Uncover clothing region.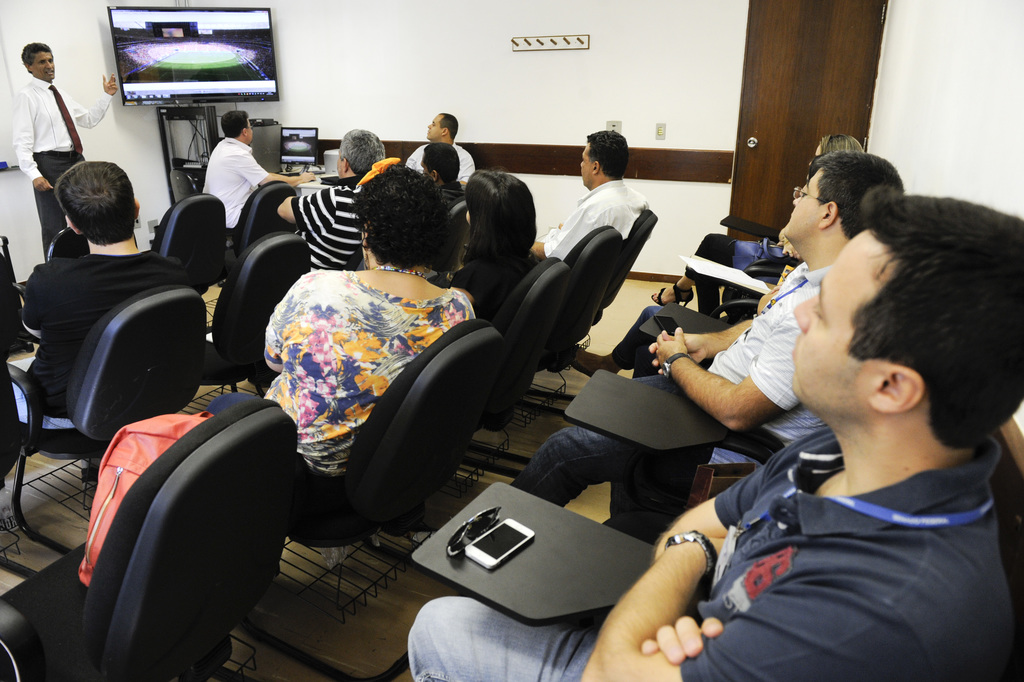
Uncovered: (400, 135, 478, 189).
